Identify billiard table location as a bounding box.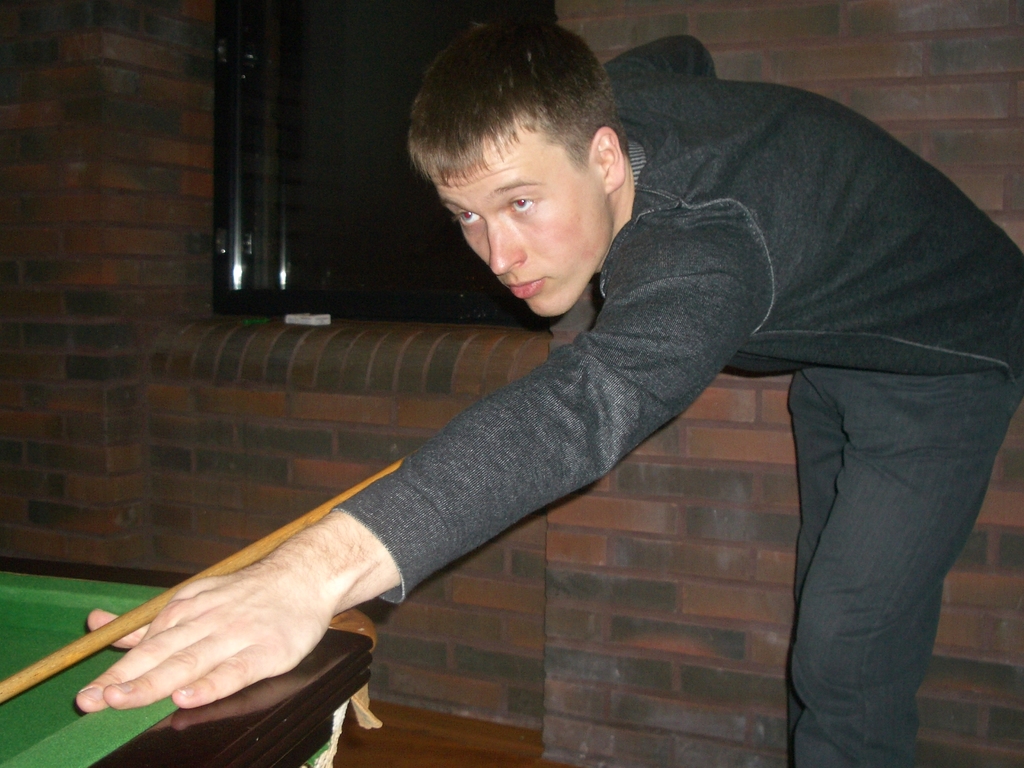
<bbox>0, 559, 375, 767</bbox>.
